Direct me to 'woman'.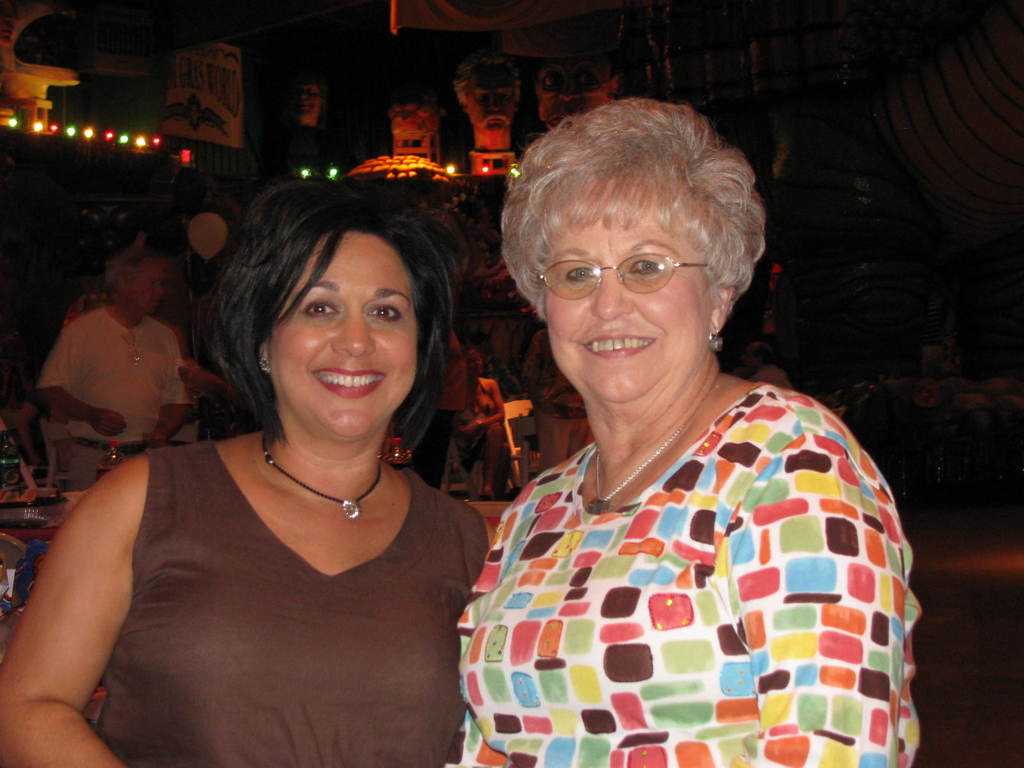
Direction: detection(56, 168, 516, 760).
